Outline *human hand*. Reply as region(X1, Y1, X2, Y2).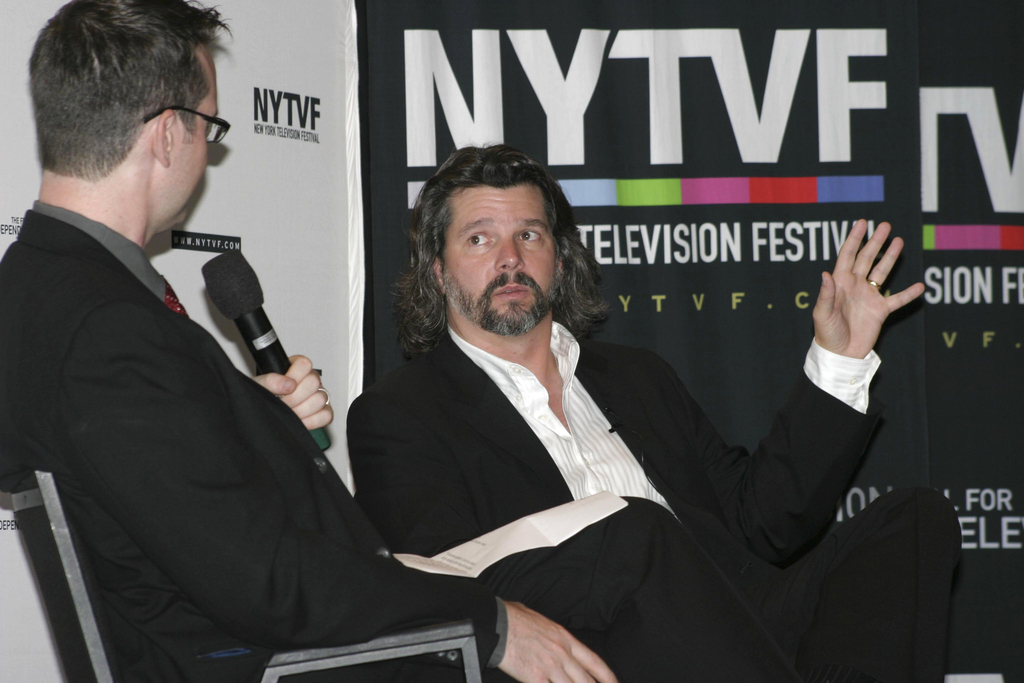
region(809, 217, 927, 358).
